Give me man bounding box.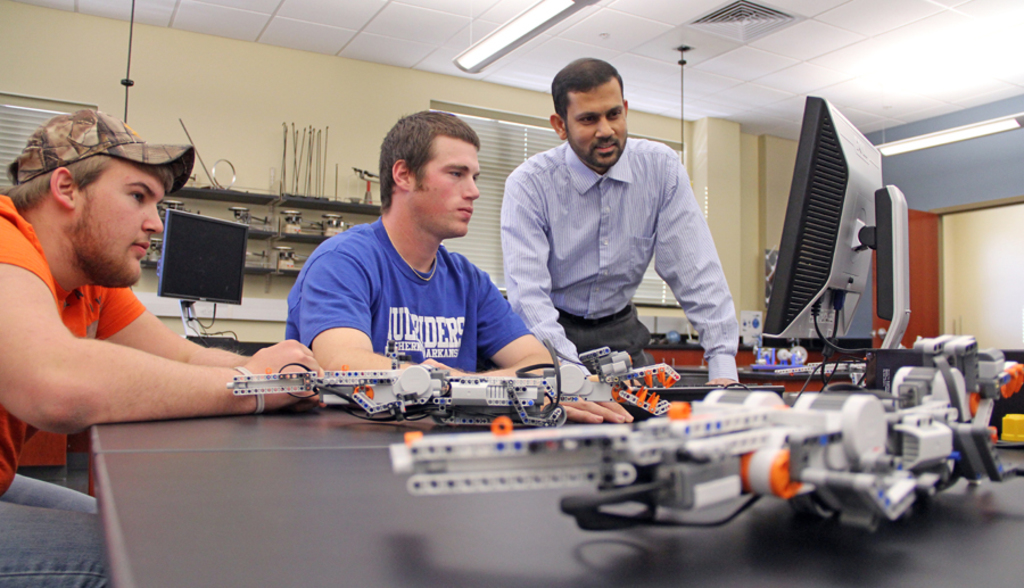
box=[493, 68, 746, 359].
